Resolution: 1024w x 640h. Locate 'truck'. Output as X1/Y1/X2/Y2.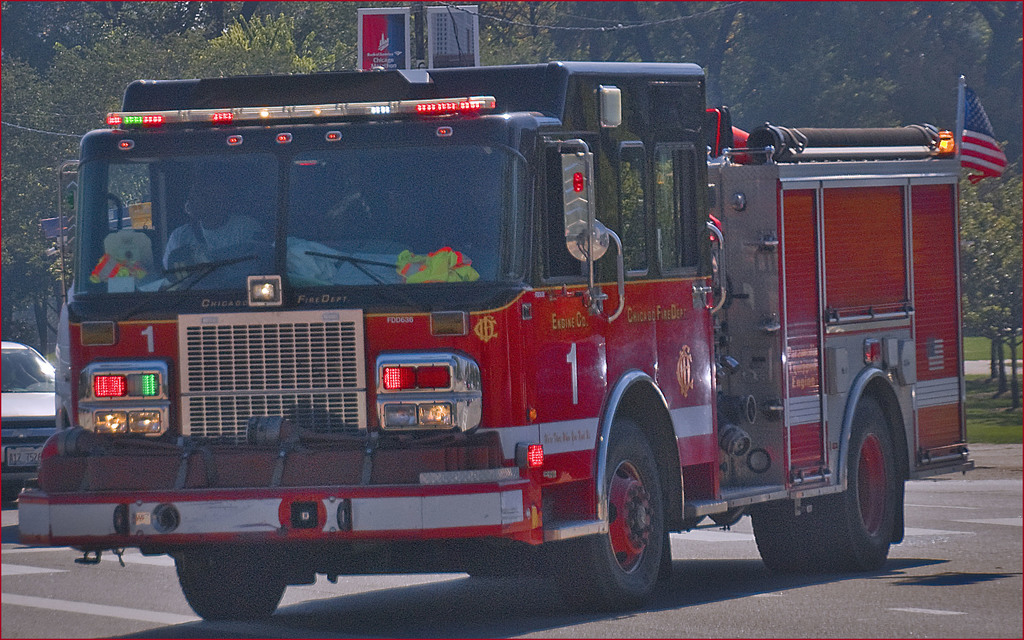
38/57/977/611.
